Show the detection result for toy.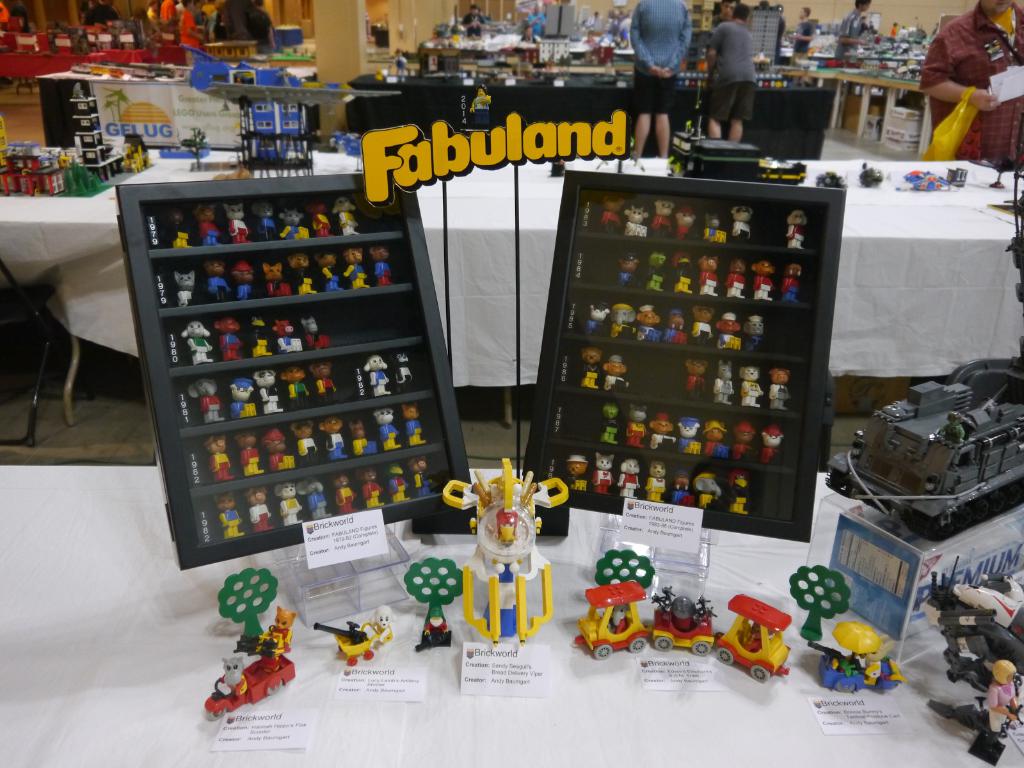
region(685, 355, 707, 397).
